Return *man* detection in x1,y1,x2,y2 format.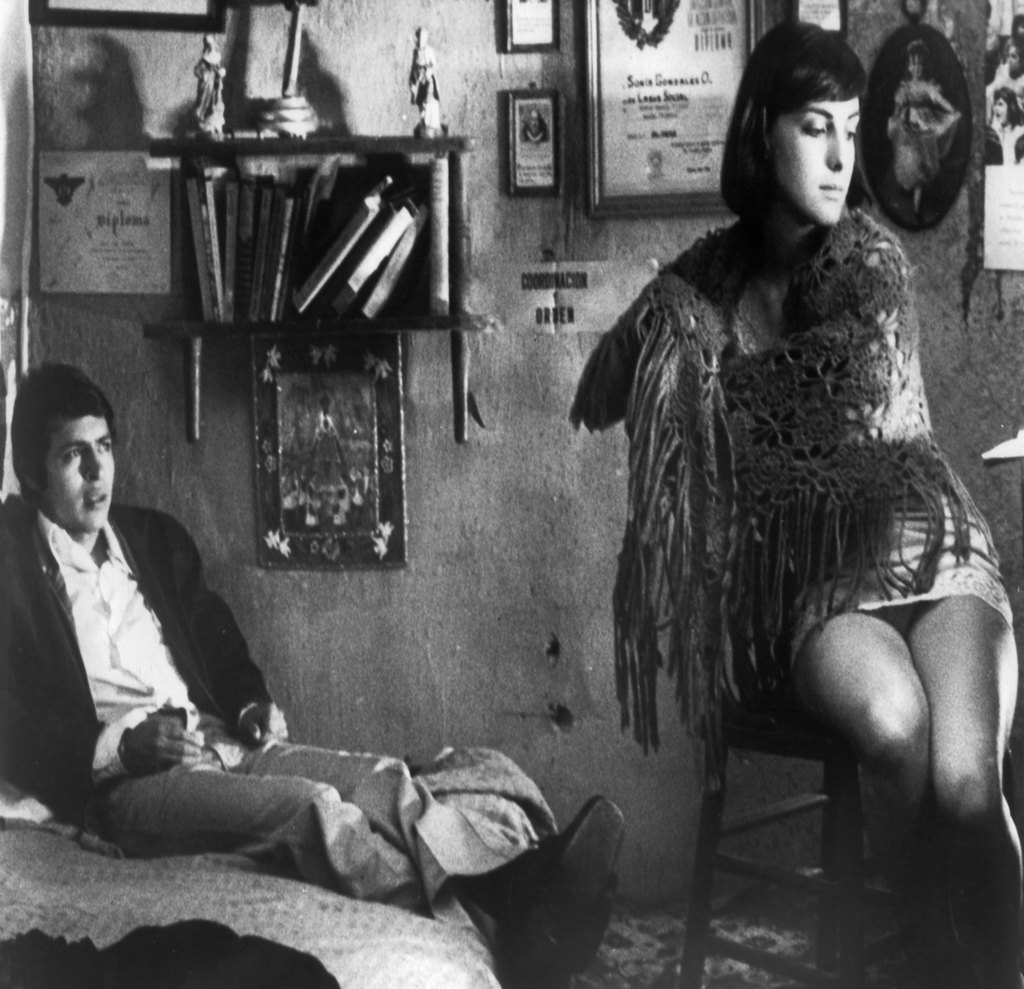
0,351,629,988.
